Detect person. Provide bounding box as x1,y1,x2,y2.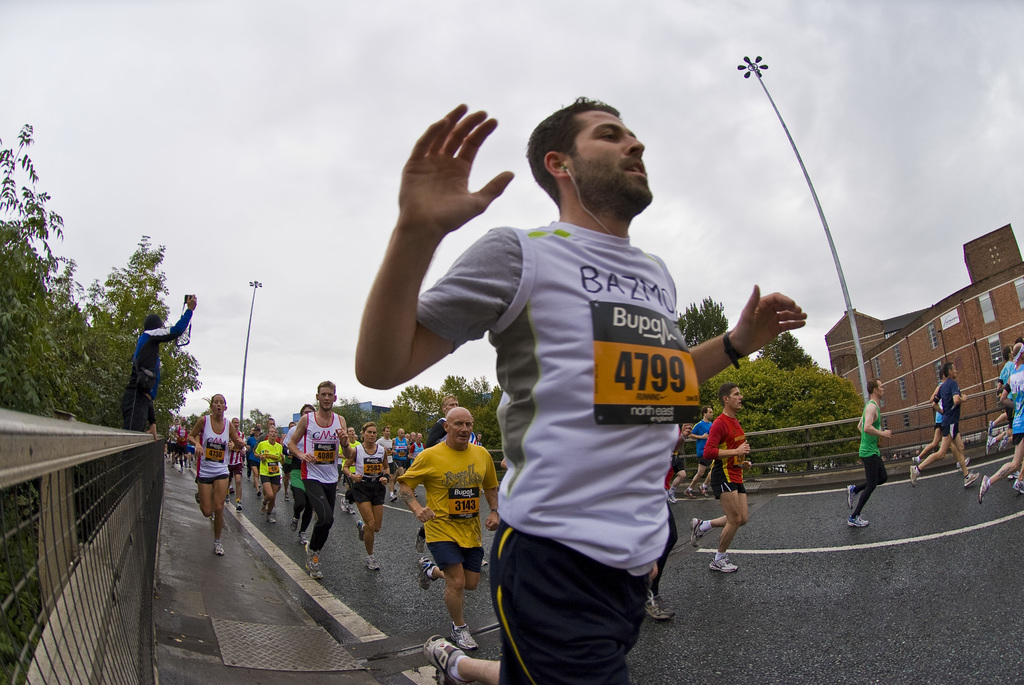
669,425,697,498.
